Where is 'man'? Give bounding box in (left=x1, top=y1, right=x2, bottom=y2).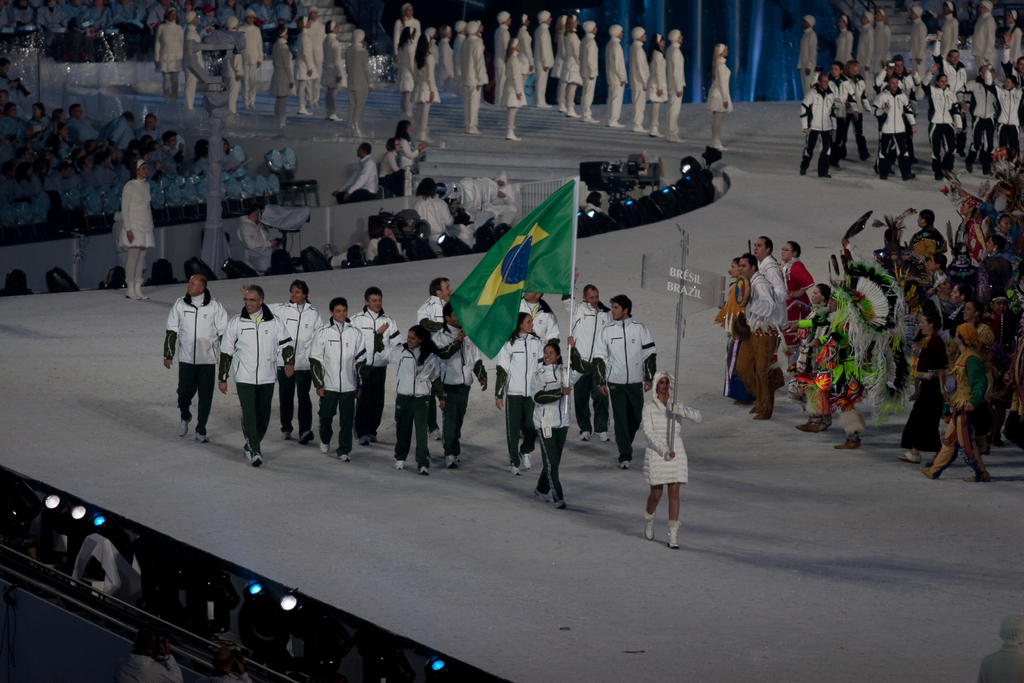
(left=605, top=26, right=626, bottom=126).
